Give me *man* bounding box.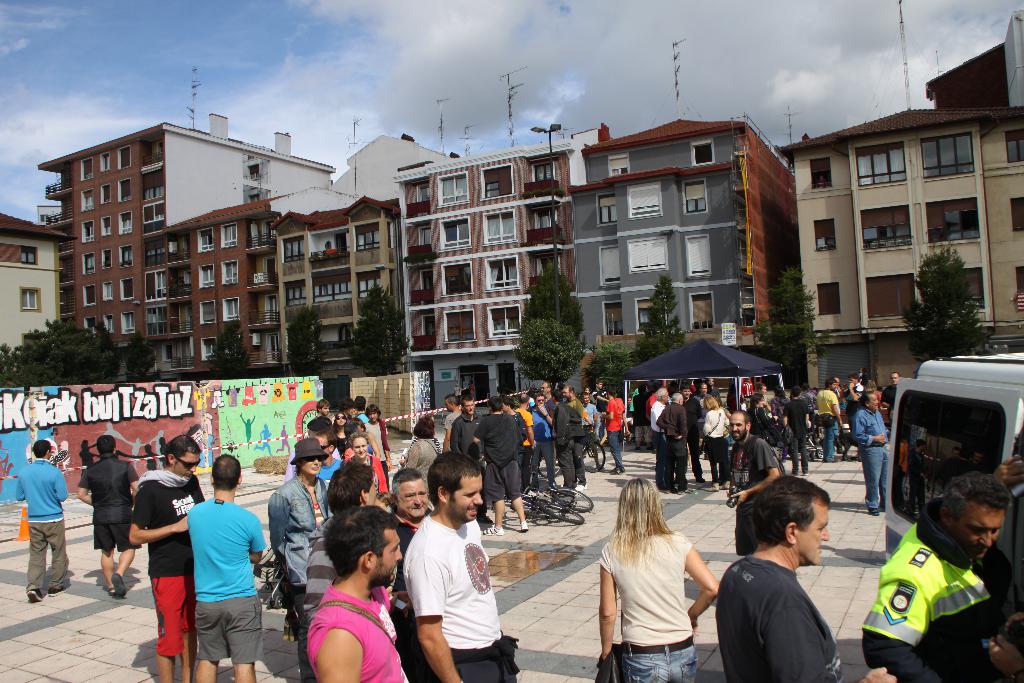
x1=887 y1=371 x2=900 y2=408.
